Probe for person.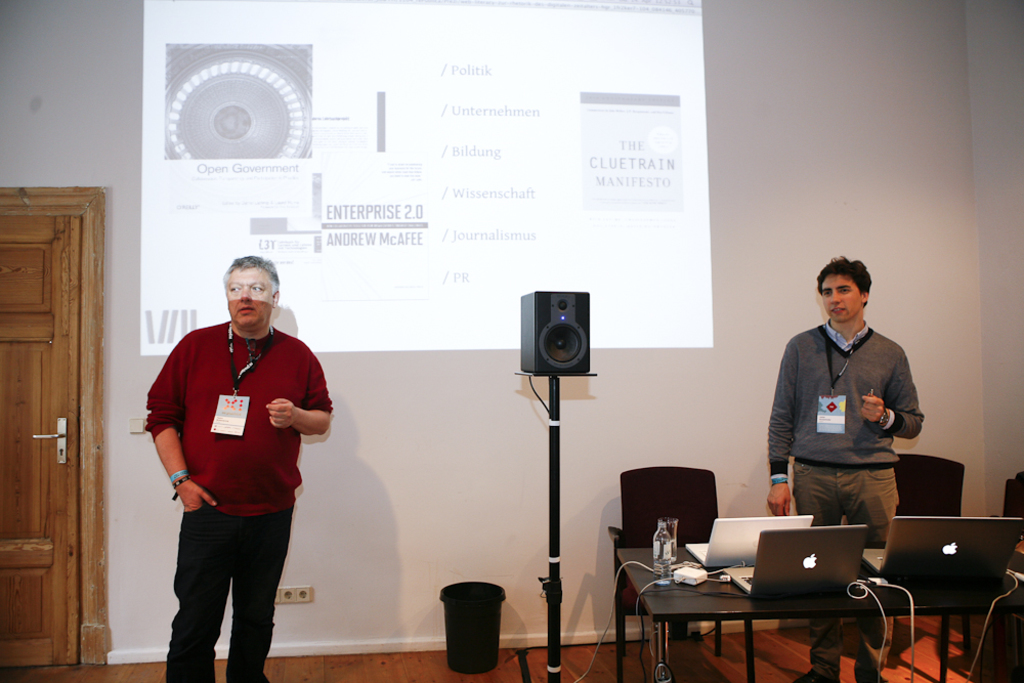
Probe result: (138, 254, 335, 682).
